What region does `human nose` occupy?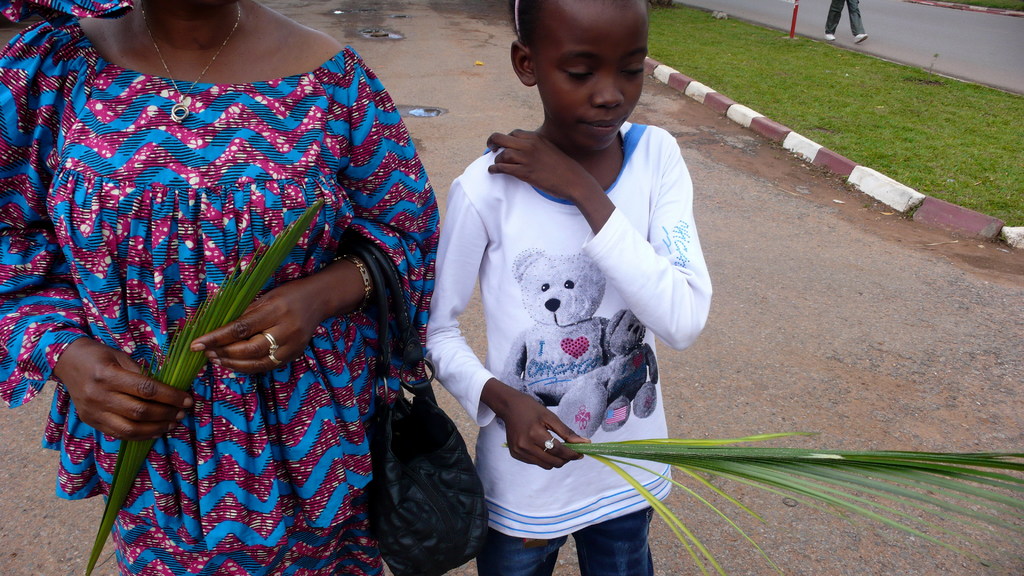
region(589, 72, 624, 108).
